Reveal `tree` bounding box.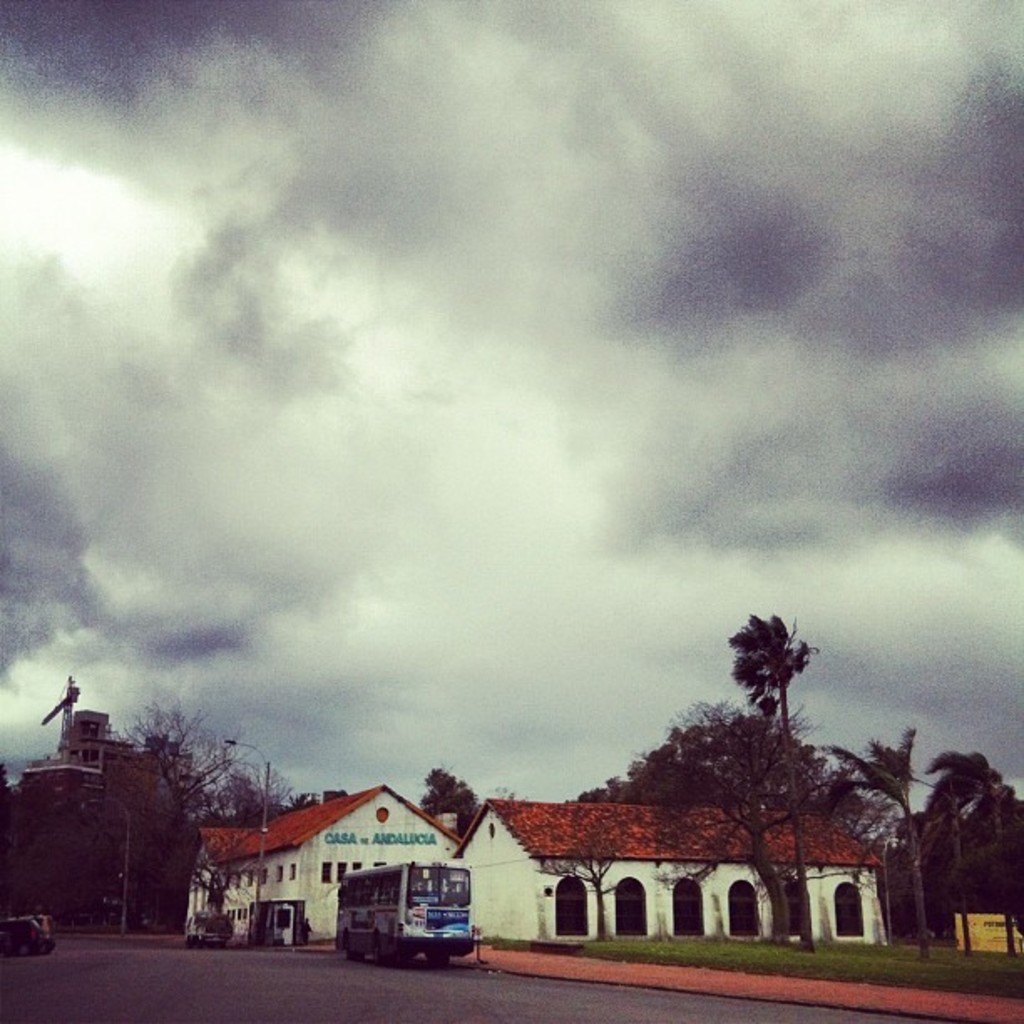
Revealed: (left=616, top=622, right=875, bottom=900).
